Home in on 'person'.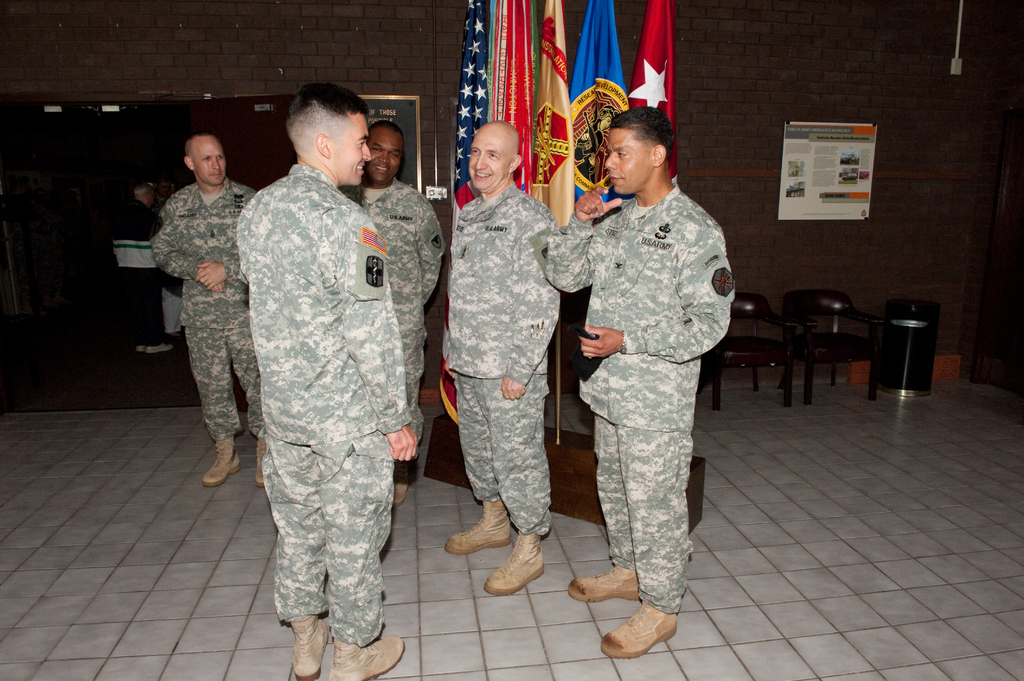
Homed in at 235,82,411,680.
